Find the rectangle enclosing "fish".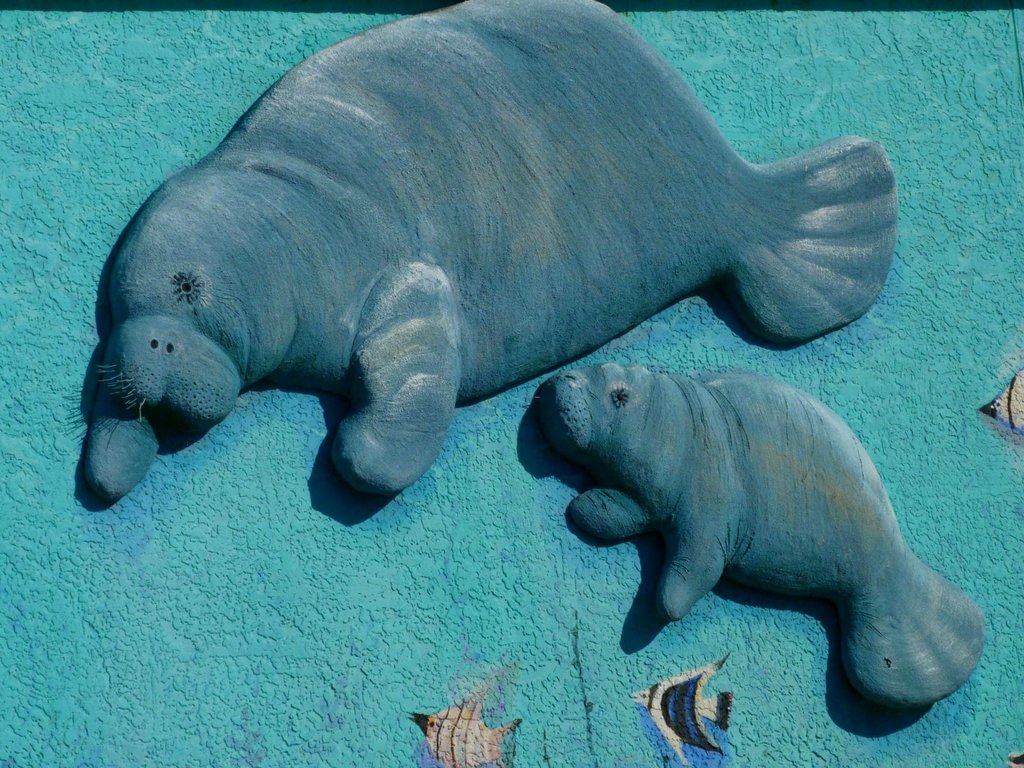
select_region(53, 15, 918, 513).
